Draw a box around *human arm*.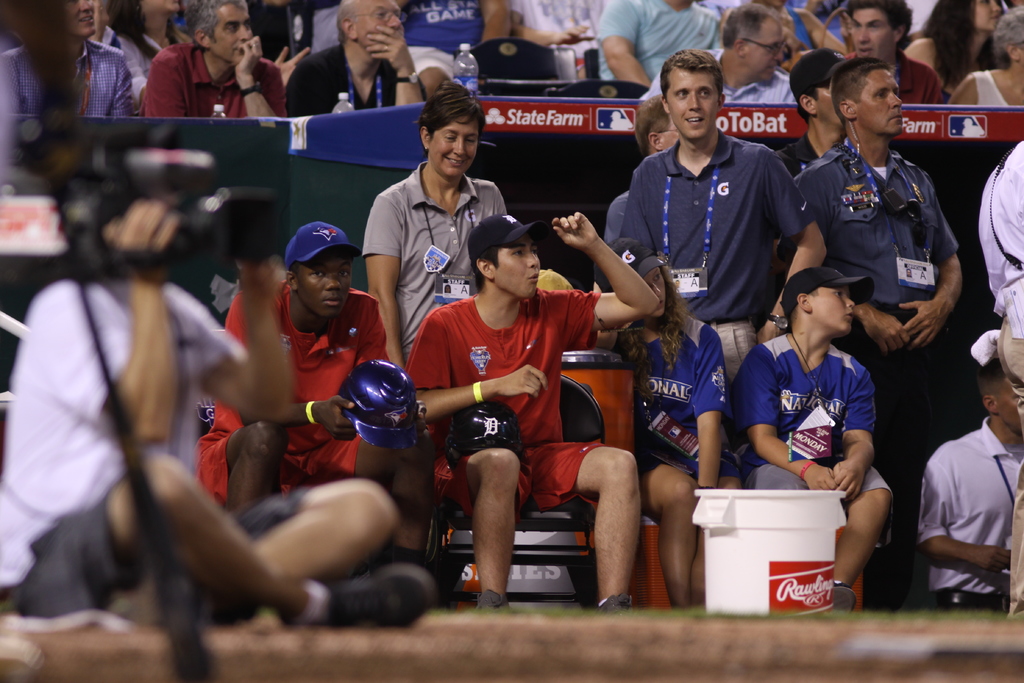
[left=358, top=22, right=429, bottom=110].
